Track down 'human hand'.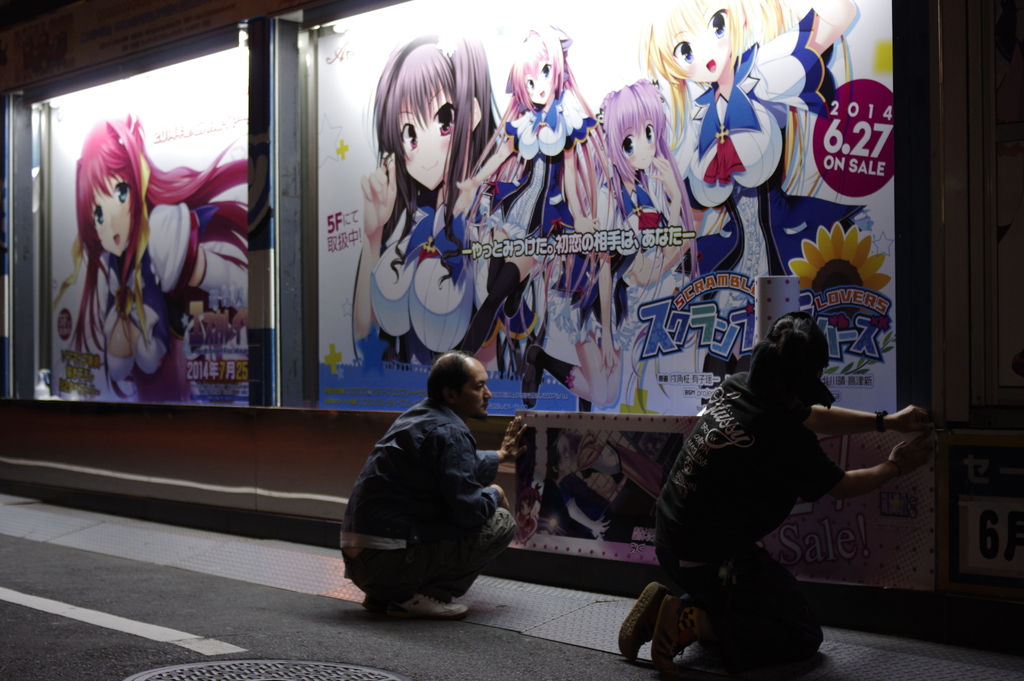
Tracked to 450/176/485/225.
